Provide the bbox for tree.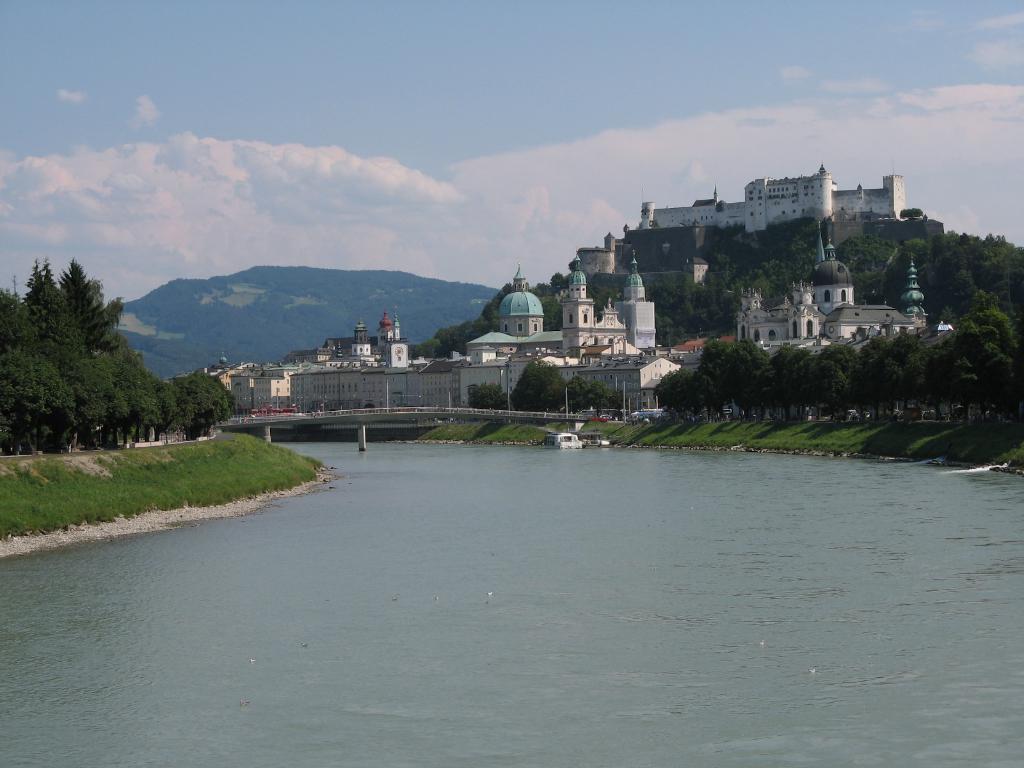
detection(568, 373, 626, 410).
